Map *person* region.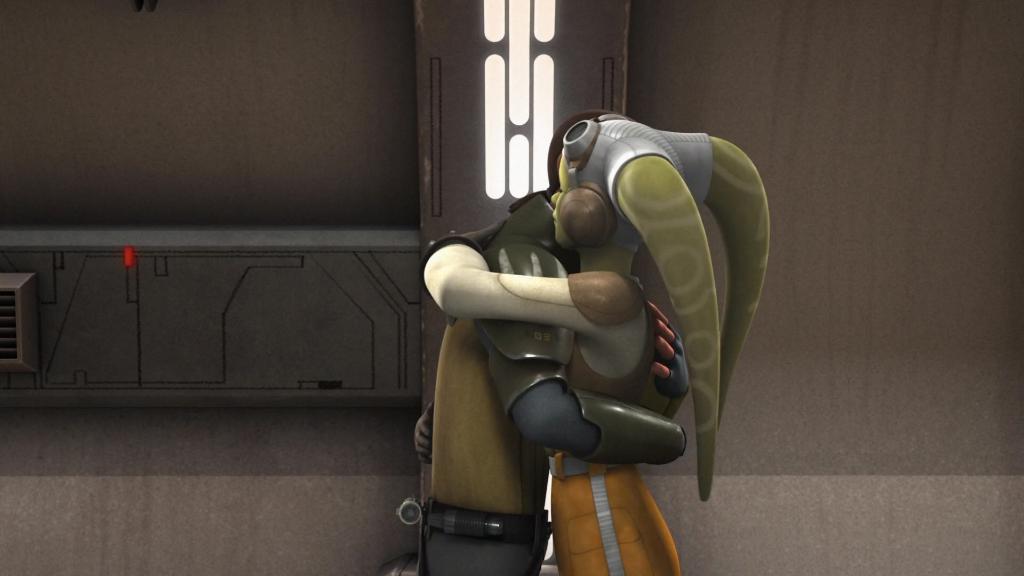
Mapped to {"left": 394, "top": 111, "right": 689, "bottom": 575}.
